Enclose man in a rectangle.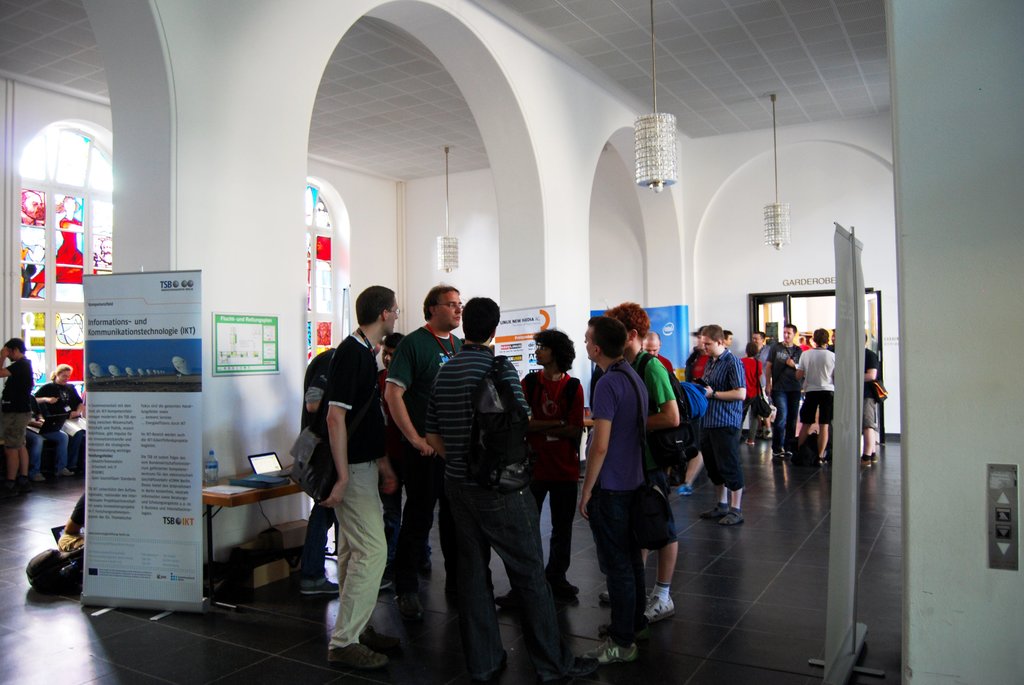
792/329/831/457.
